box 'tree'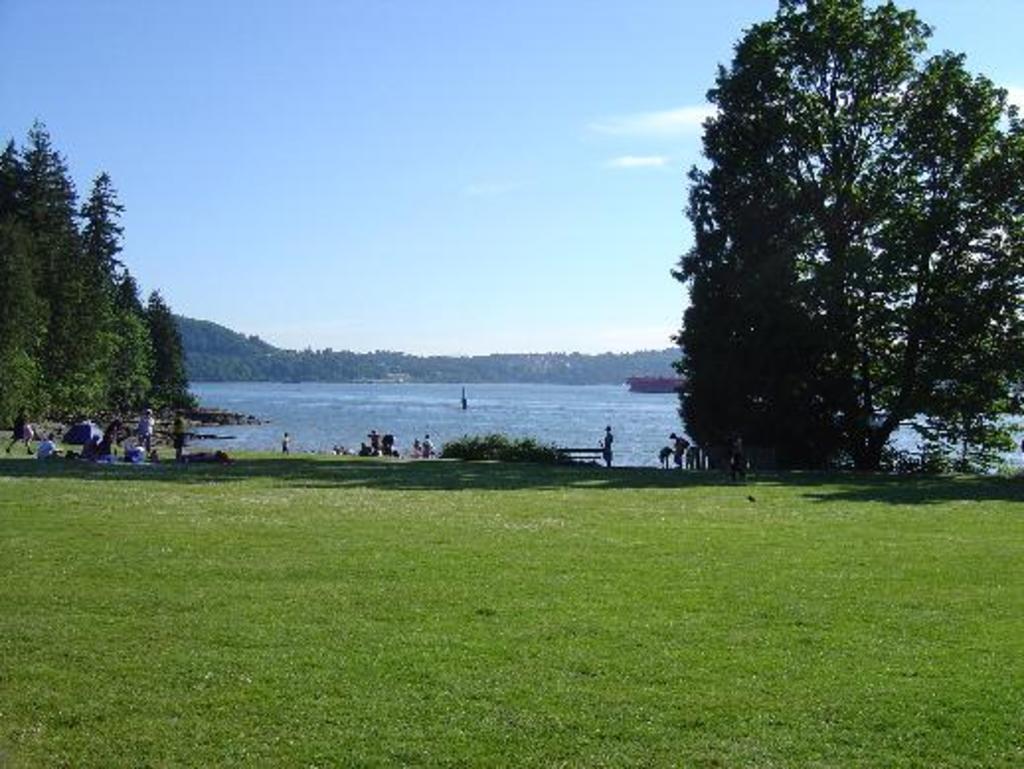
detection(662, 38, 998, 482)
